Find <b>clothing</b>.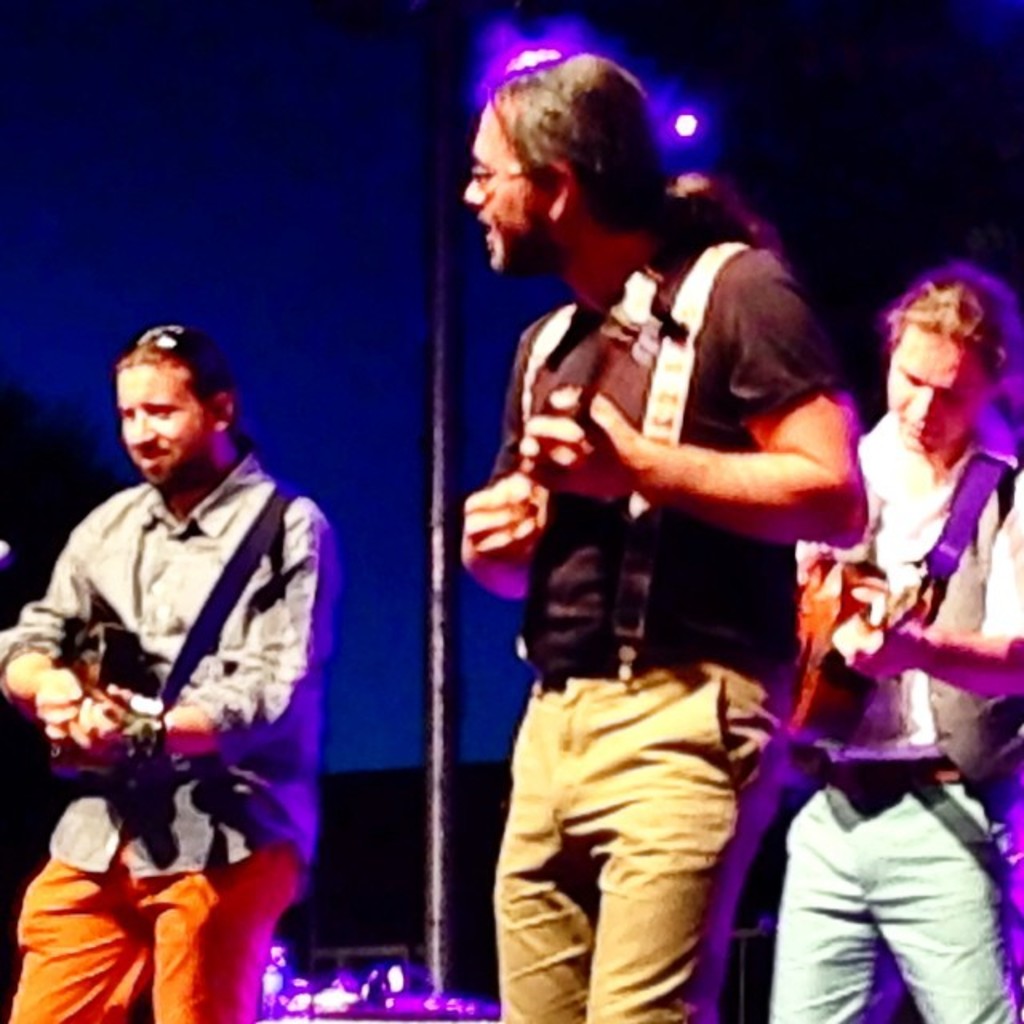
[493,219,850,1022].
